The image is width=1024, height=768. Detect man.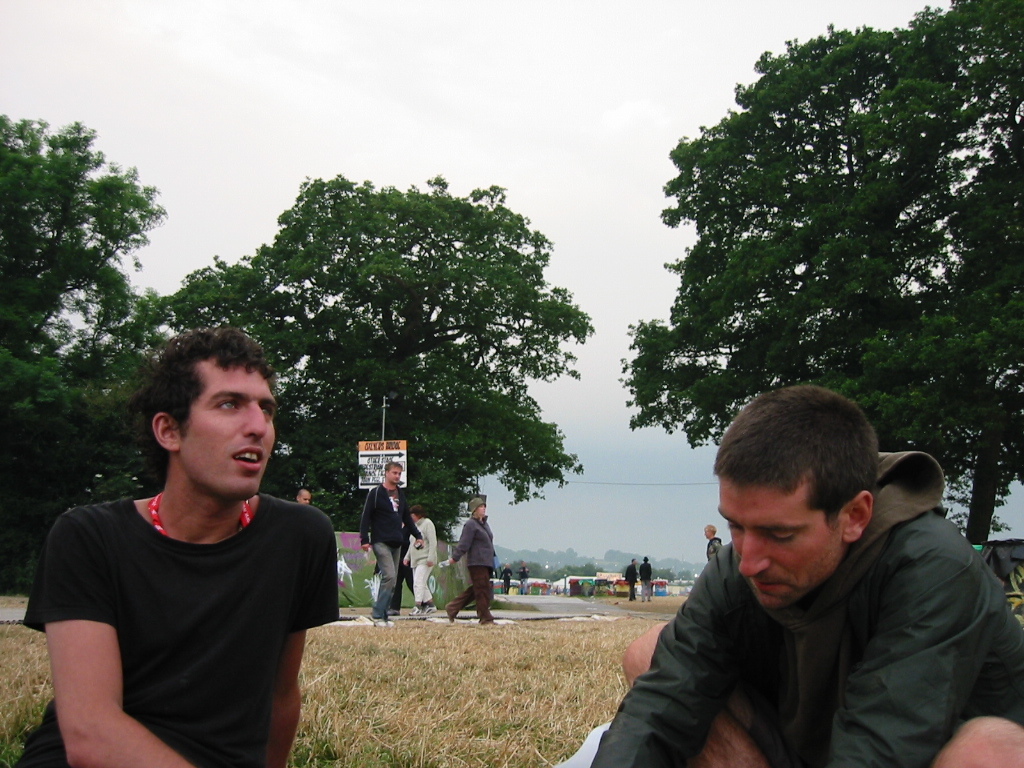
Detection: (left=709, top=525, right=723, bottom=561).
